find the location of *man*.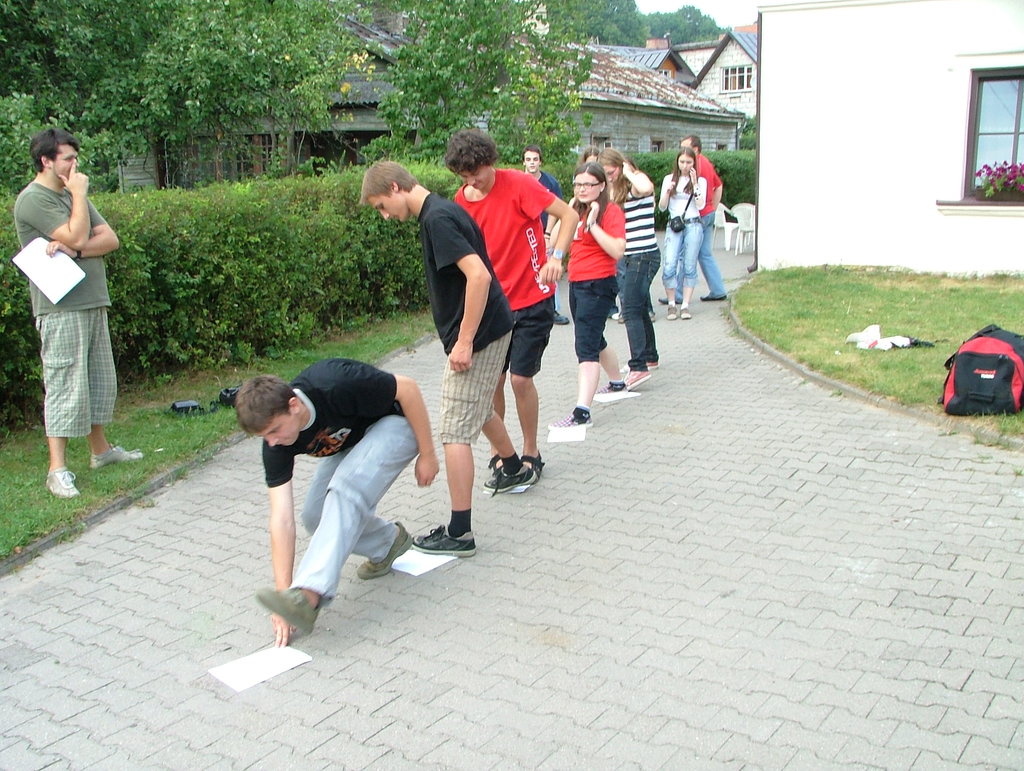
Location: 657/133/733/300.
